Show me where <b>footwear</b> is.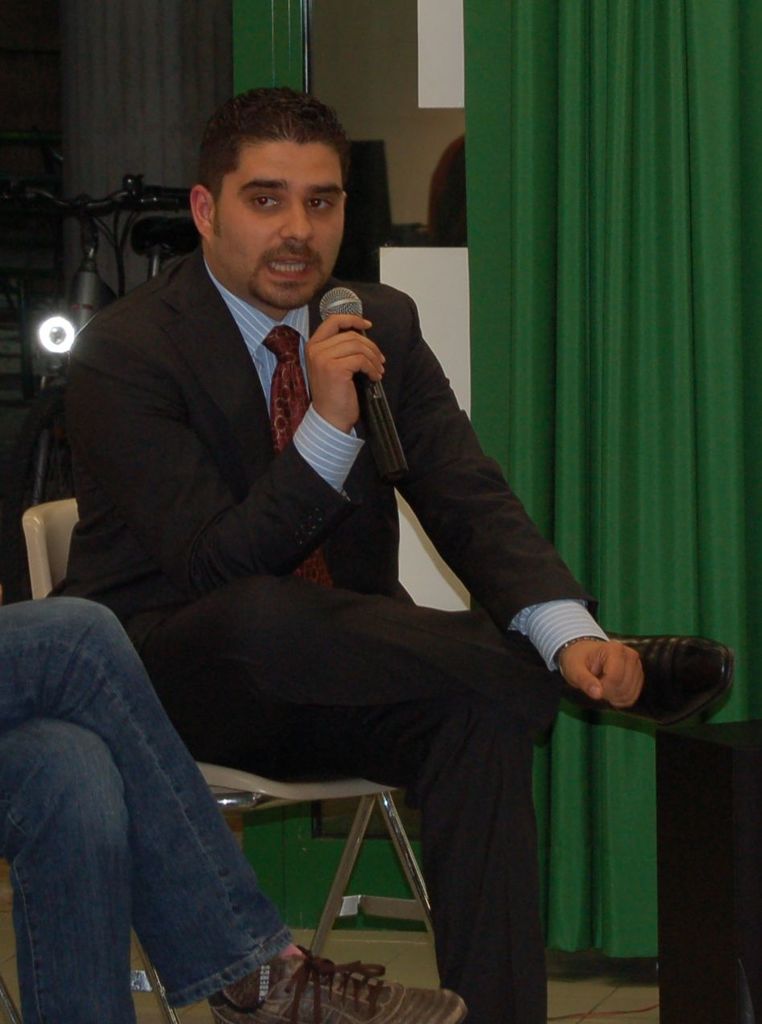
<b>footwear</b> is at [left=534, top=640, right=743, bottom=753].
